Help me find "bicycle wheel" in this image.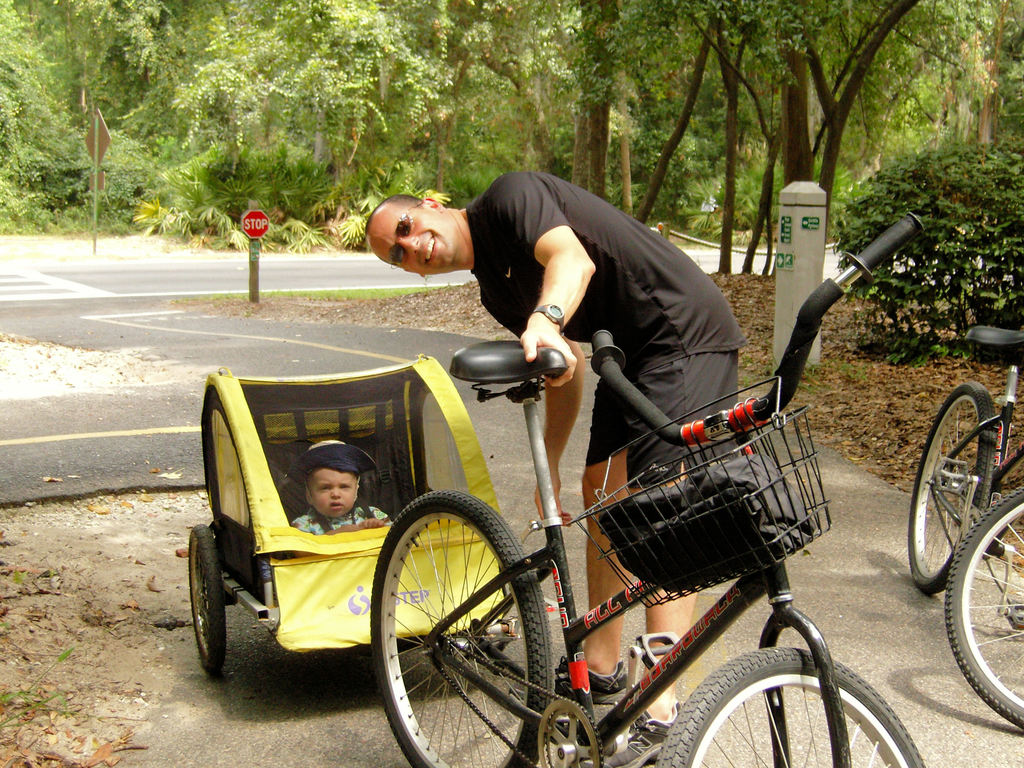
Found it: (947,486,1023,729).
